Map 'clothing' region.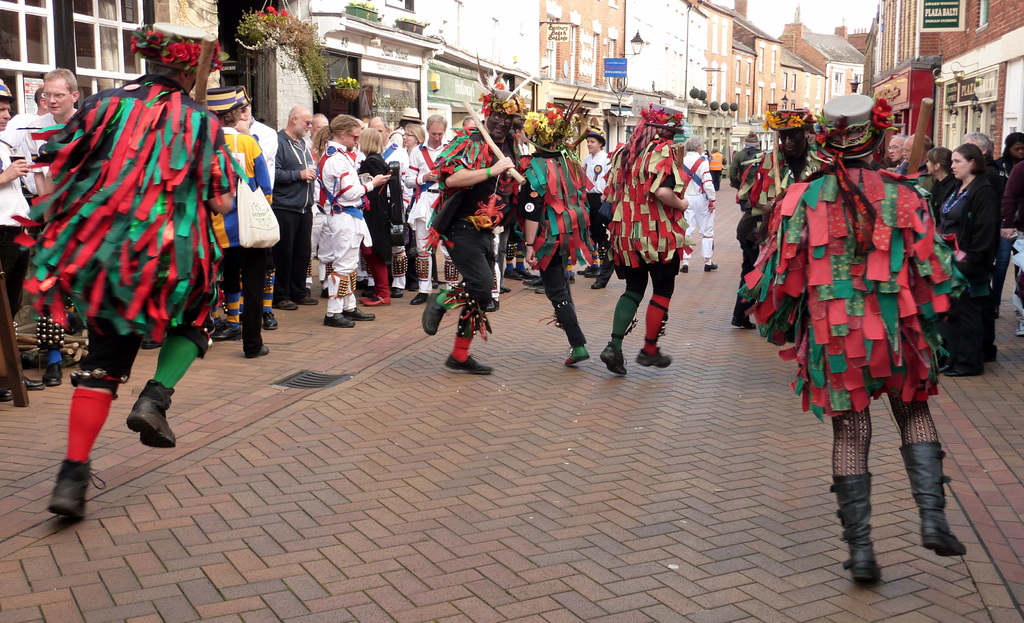
Mapped to crop(207, 117, 277, 326).
